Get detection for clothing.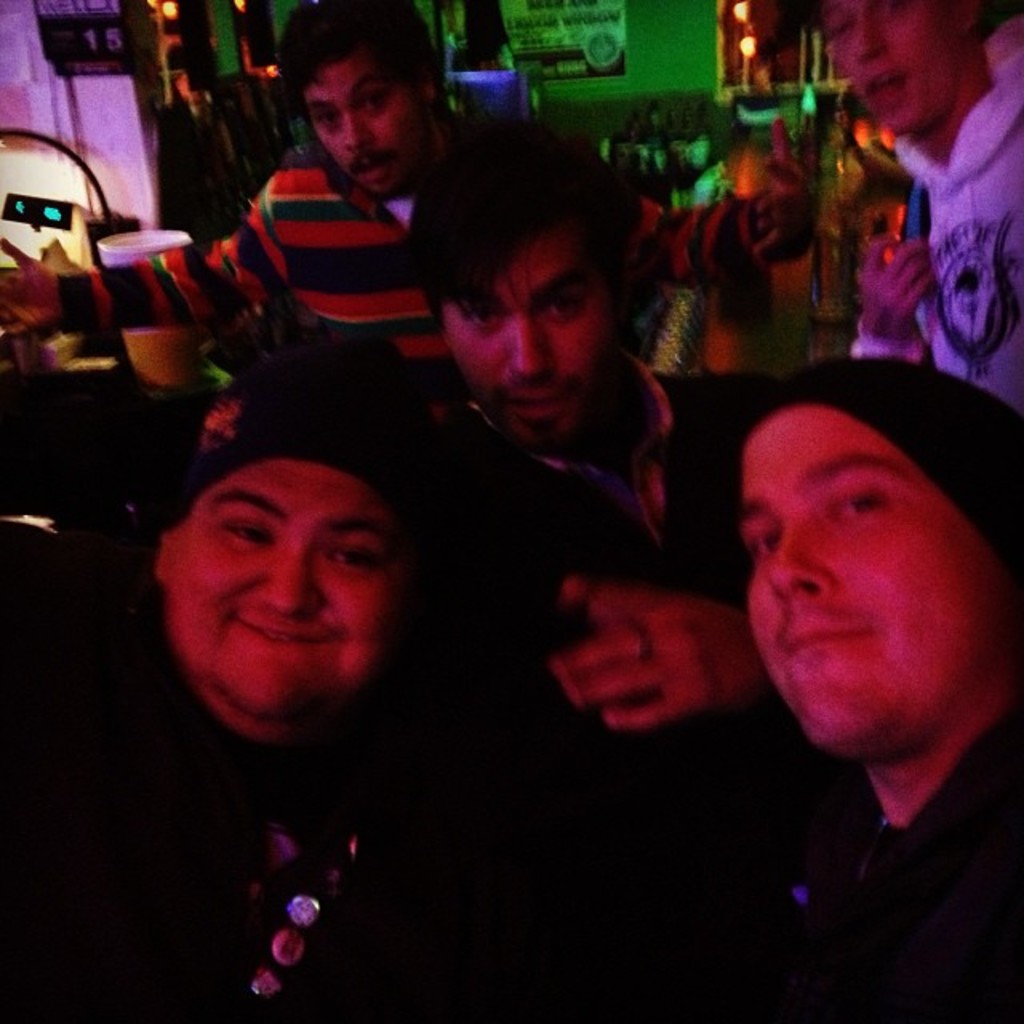
Detection: BBox(760, 677, 1022, 1022).
